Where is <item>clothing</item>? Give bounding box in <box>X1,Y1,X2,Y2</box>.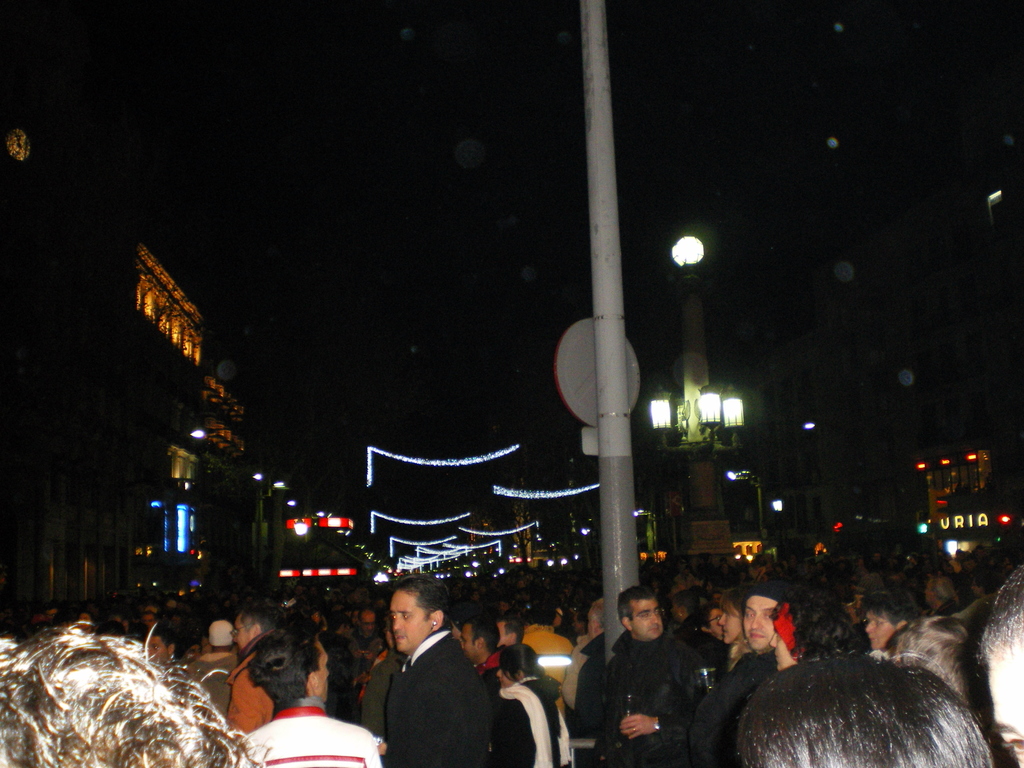
<box>511,673,588,767</box>.
